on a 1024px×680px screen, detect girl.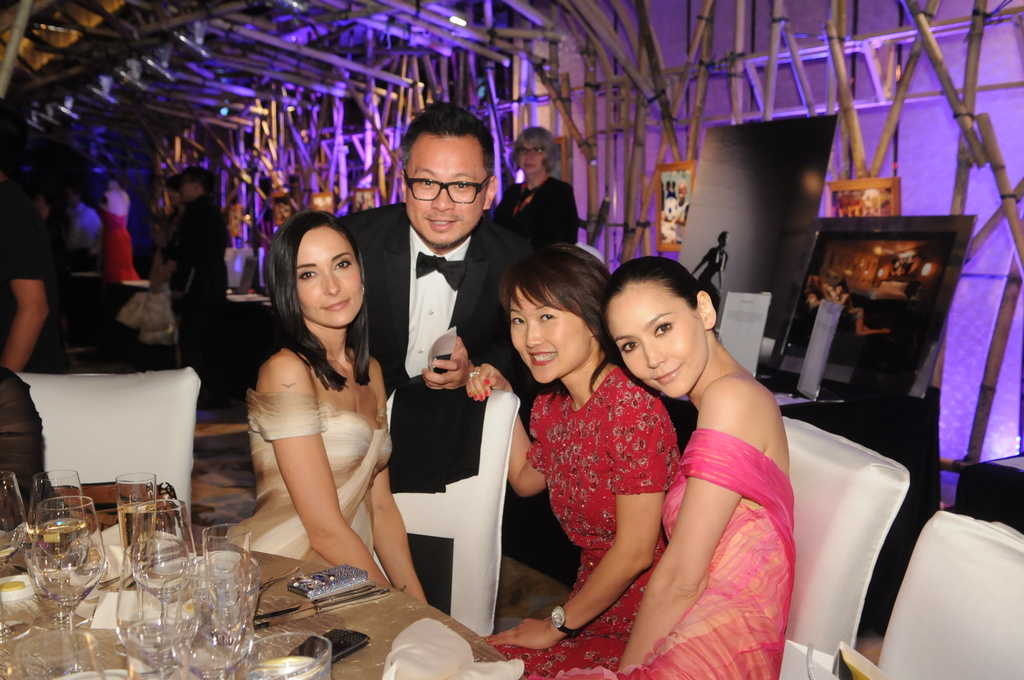
BBox(554, 259, 793, 679).
